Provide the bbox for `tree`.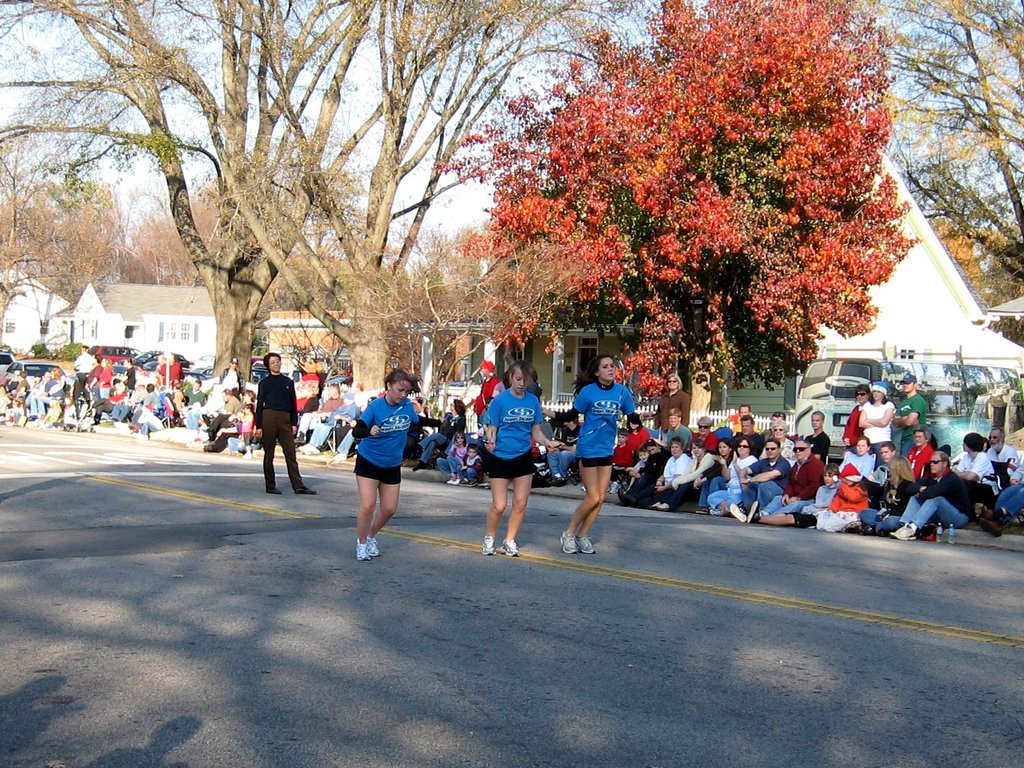
x1=408, y1=33, x2=938, y2=396.
